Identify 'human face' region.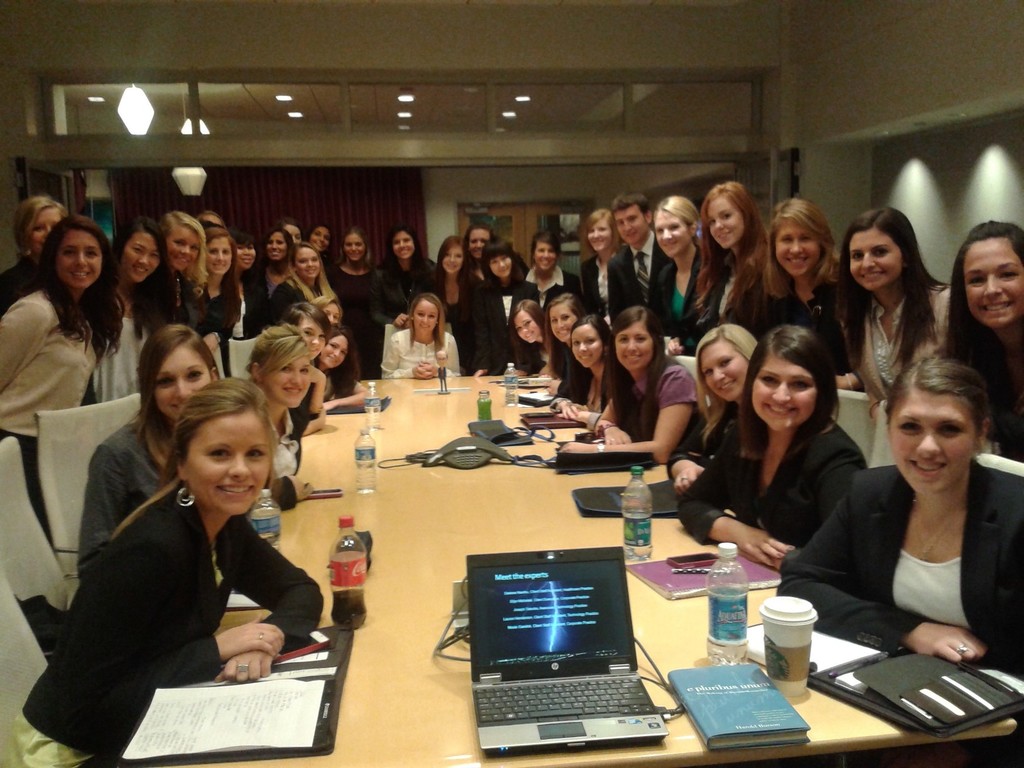
Region: l=752, t=357, r=814, b=431.
